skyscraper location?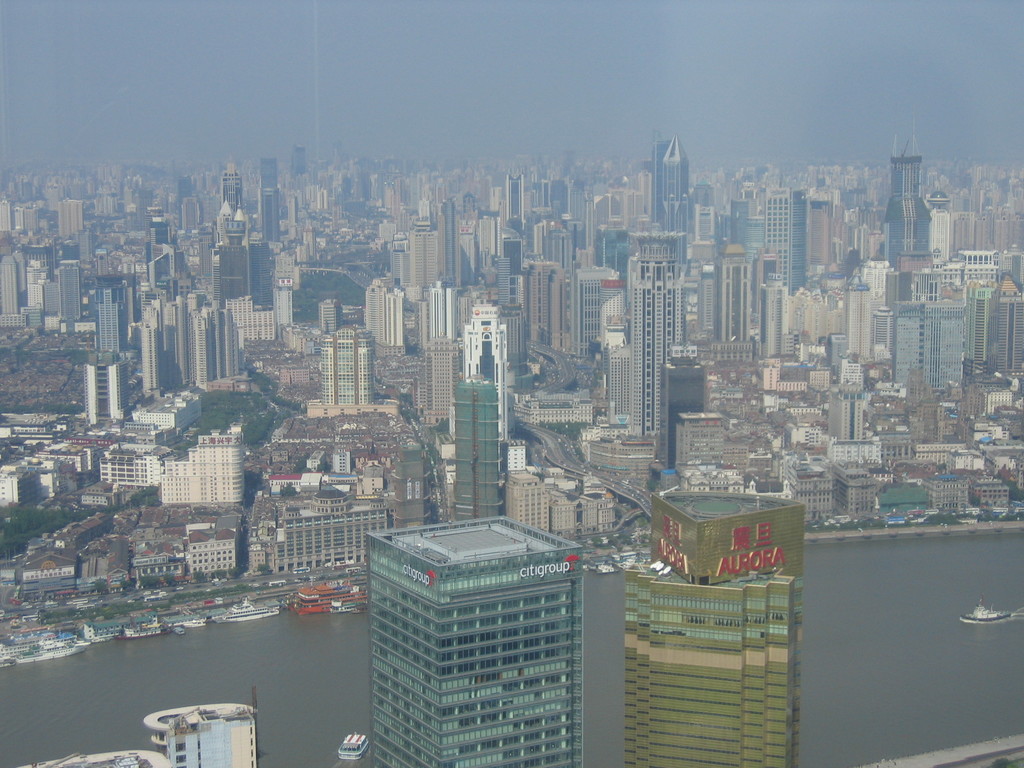
box=[61, 264, 96, 328]
